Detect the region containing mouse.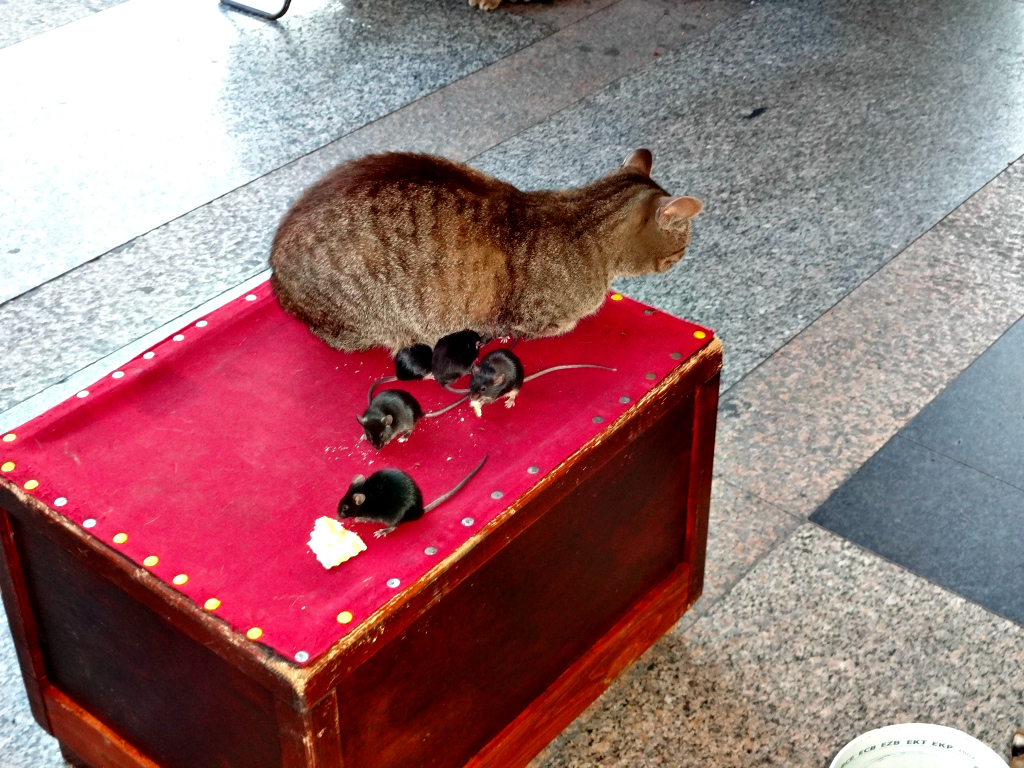
bbox(428, 330, 491, 392).
